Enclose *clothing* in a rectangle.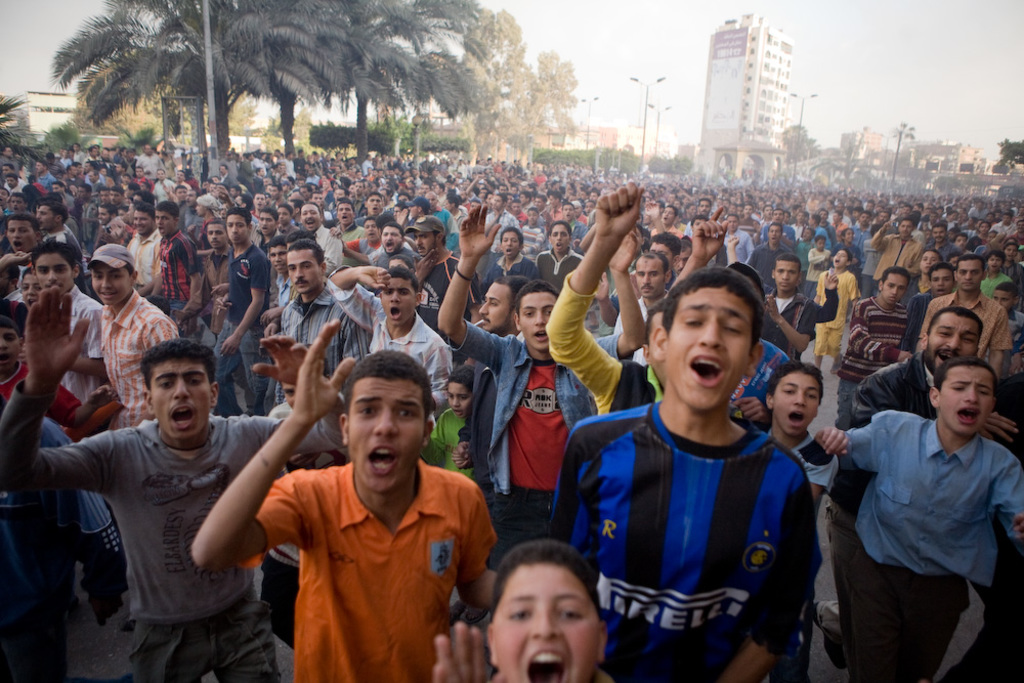
[x1=132, y1=176, x2=144, y2=184].
